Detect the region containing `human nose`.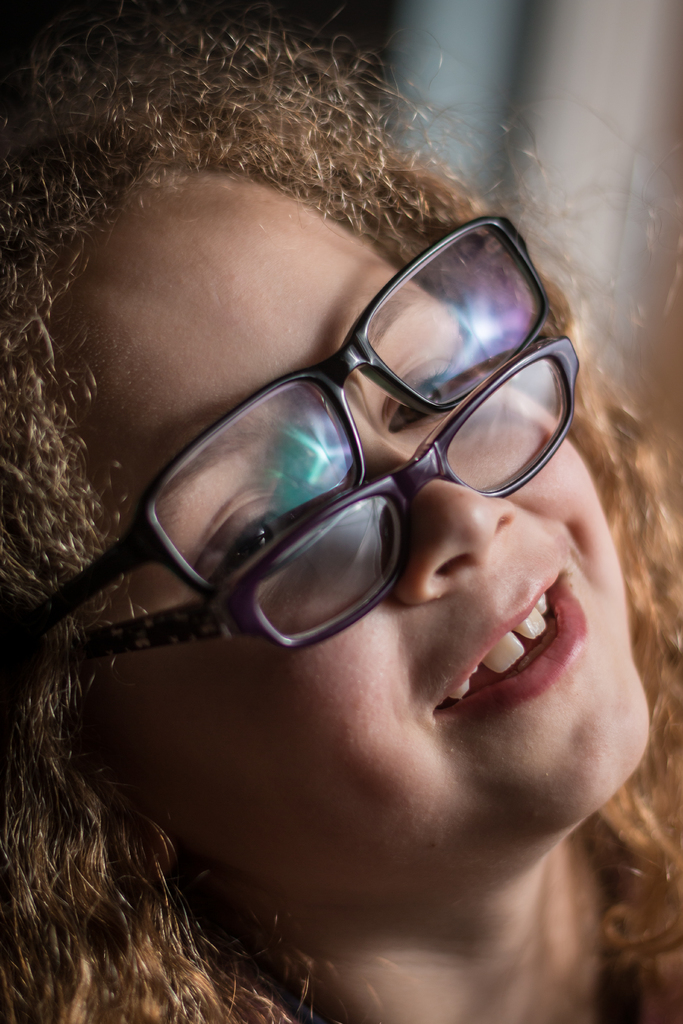
[356,421,516,603].
